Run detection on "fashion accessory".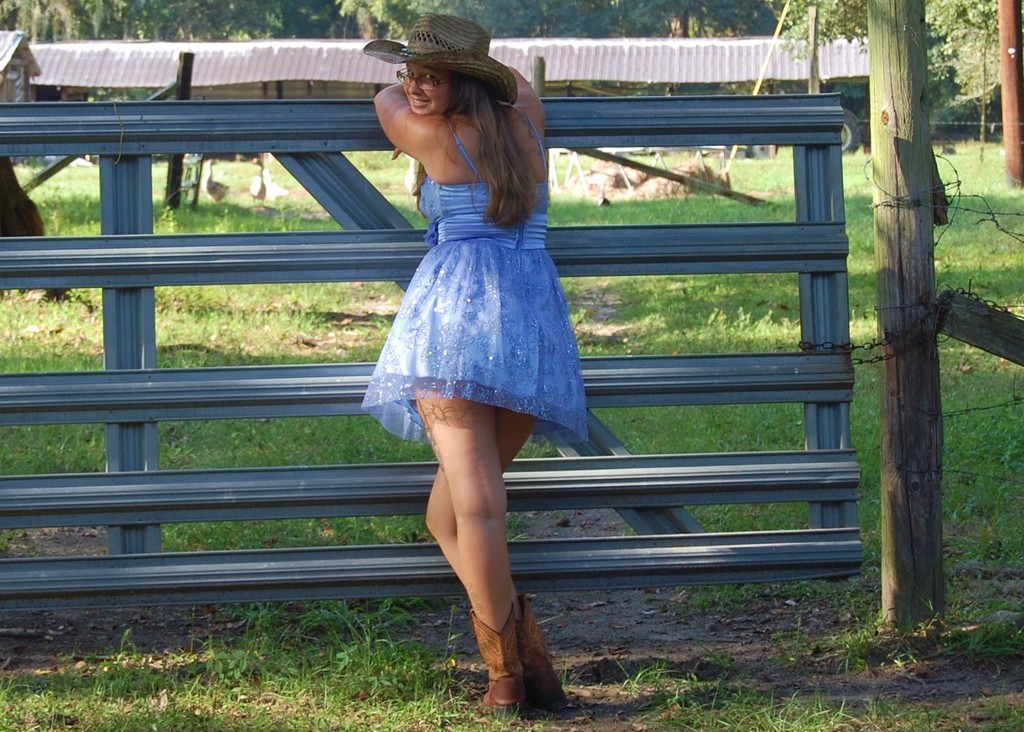
Result: x1=468 y1=599 x2=532 y2=721.
